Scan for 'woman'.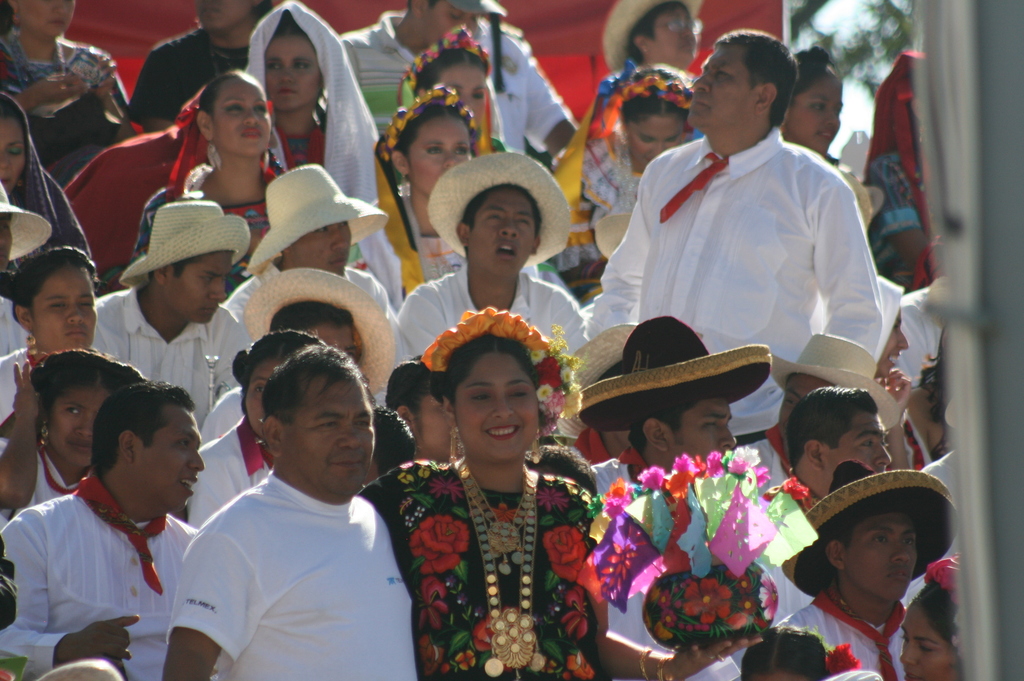
Scan result: (896, 550, 965, 680).
